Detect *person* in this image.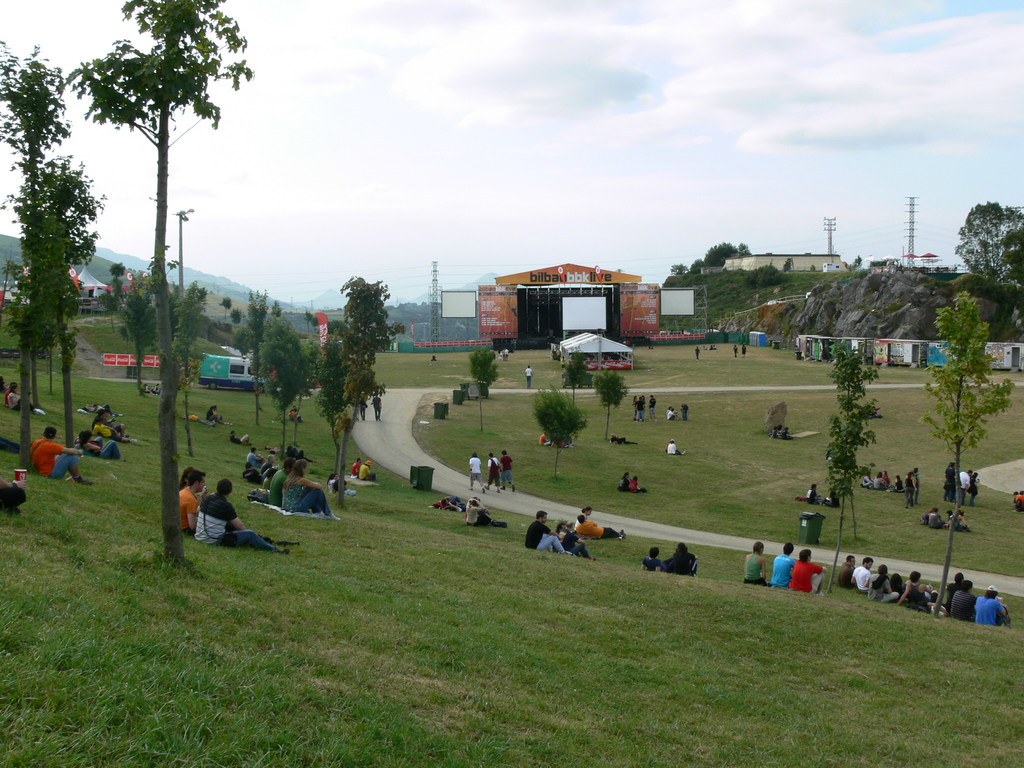
Detection: locate(355, 460, 372, 484).
